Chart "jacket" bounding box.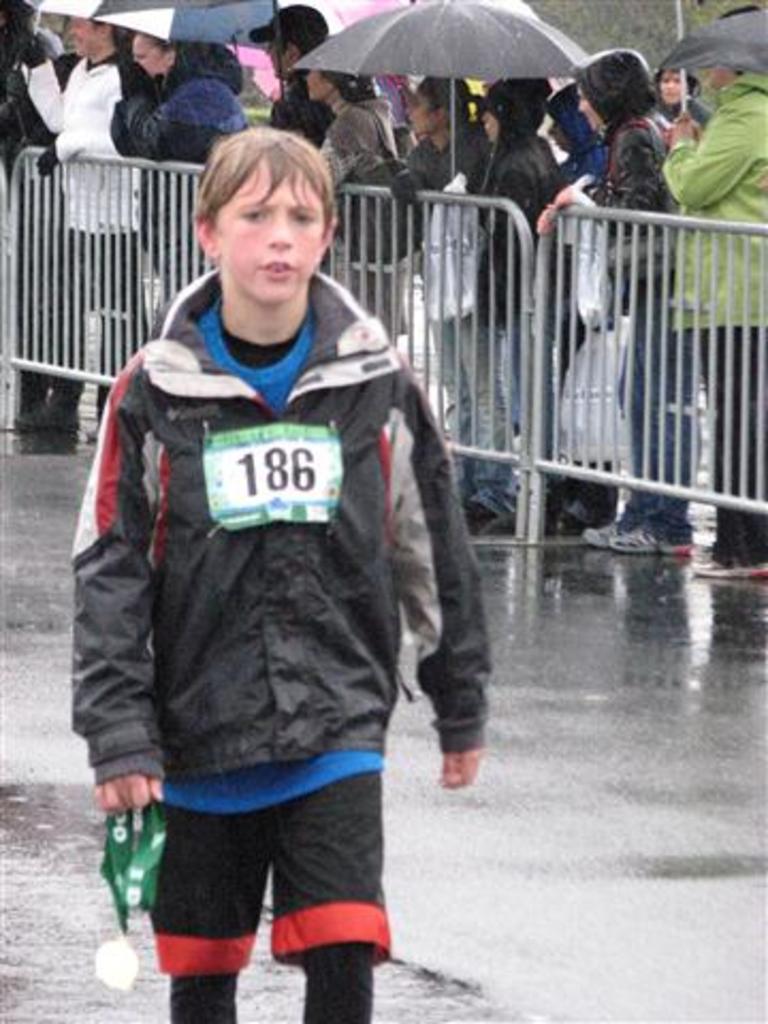
Charted: {"left": 309, "top": 96, "right": 401, "bottom": 252}.
